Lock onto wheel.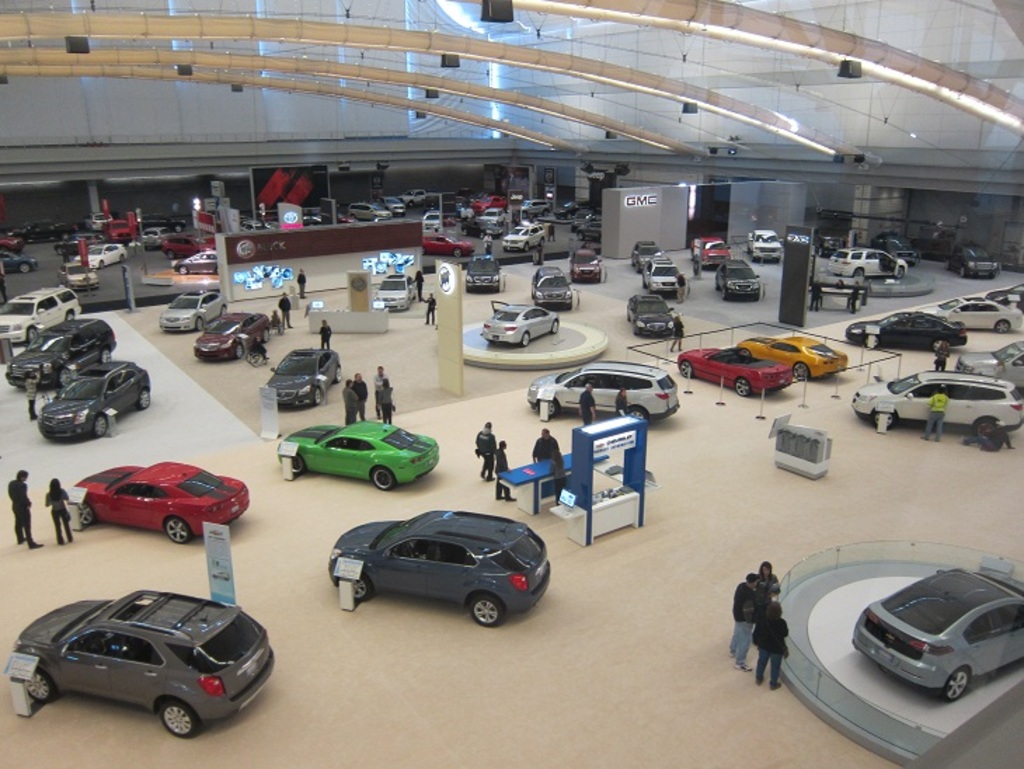
Locked: [553,216,560,220].
